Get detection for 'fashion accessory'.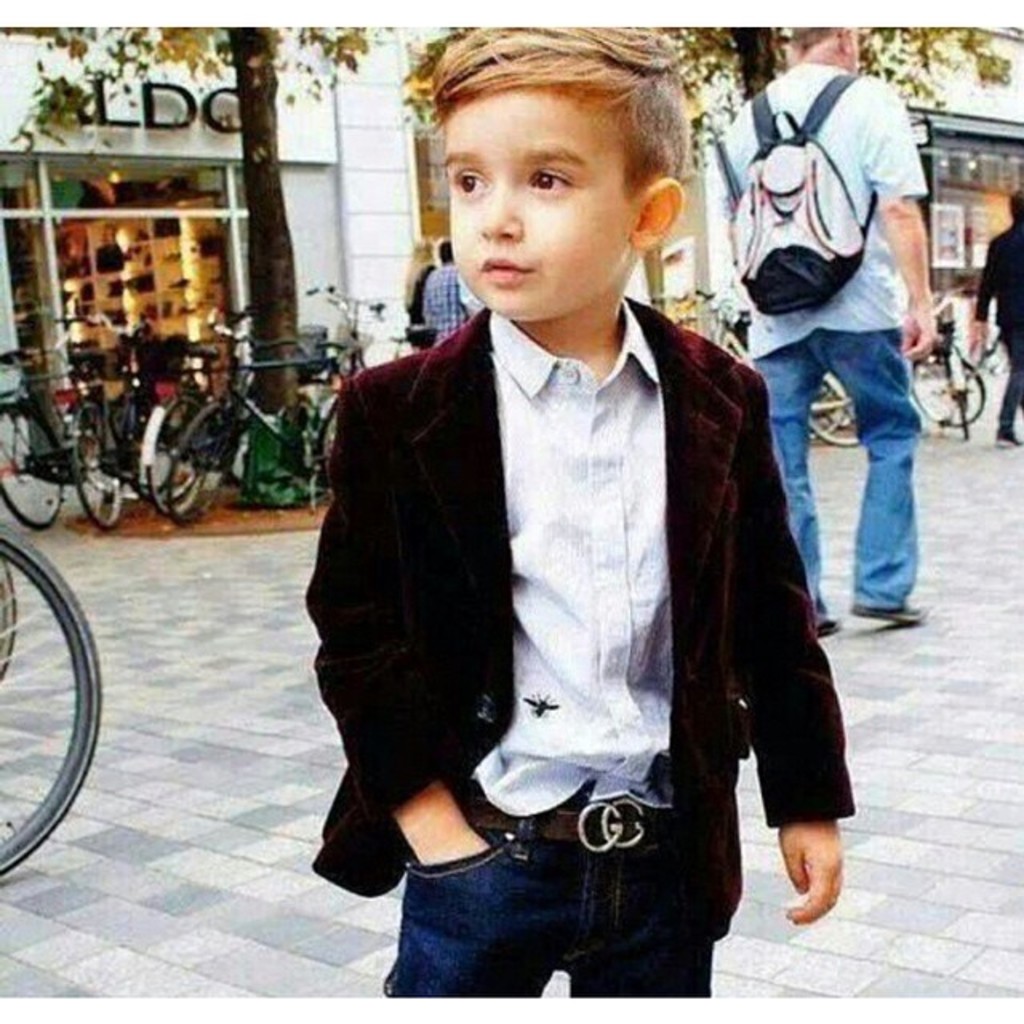
Detection: l=472, t=792, r=693, b=880.
